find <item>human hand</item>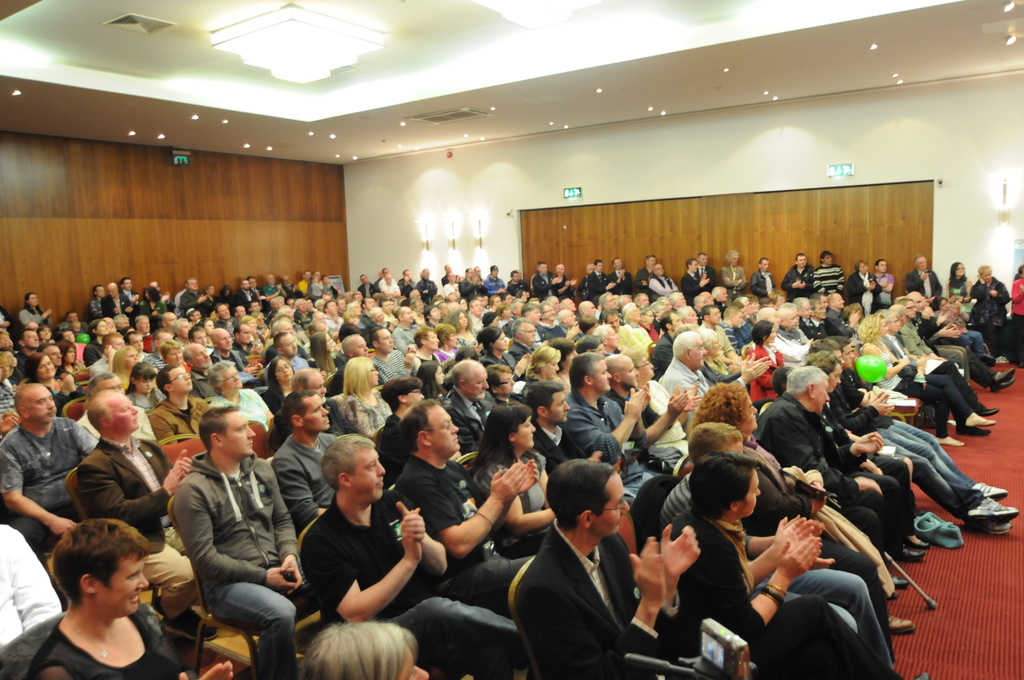
left=265, top=564, right=301, bottom=593
